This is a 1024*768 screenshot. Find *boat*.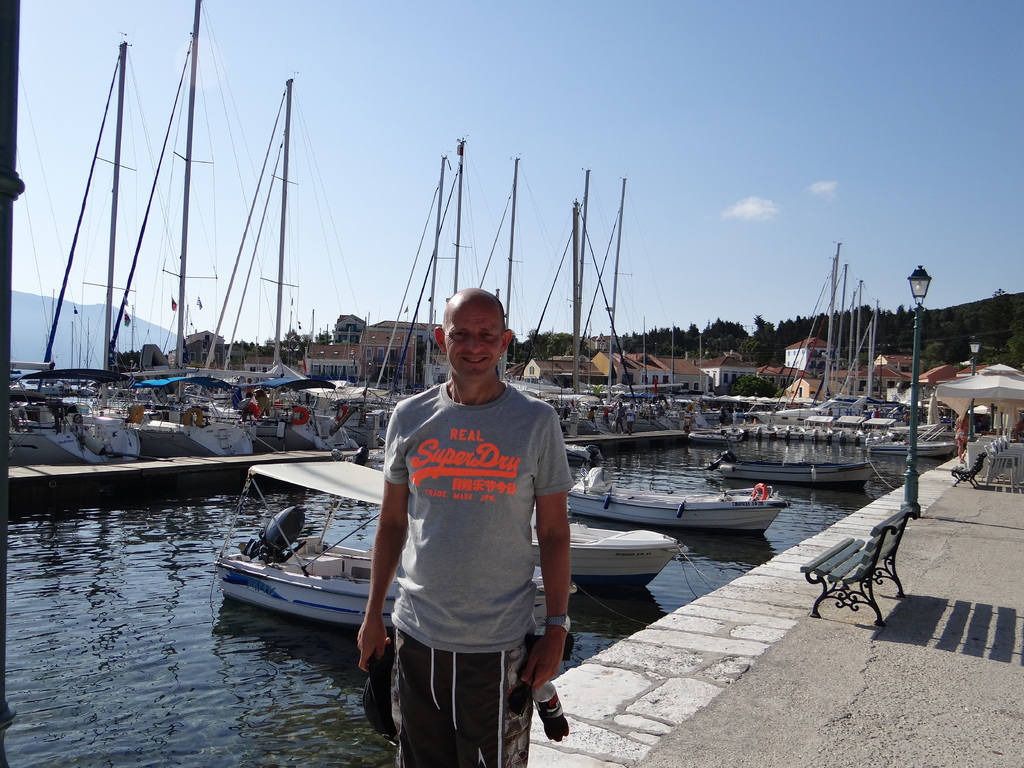
Bounding box: bbox=(10, 61, 133, 465).
